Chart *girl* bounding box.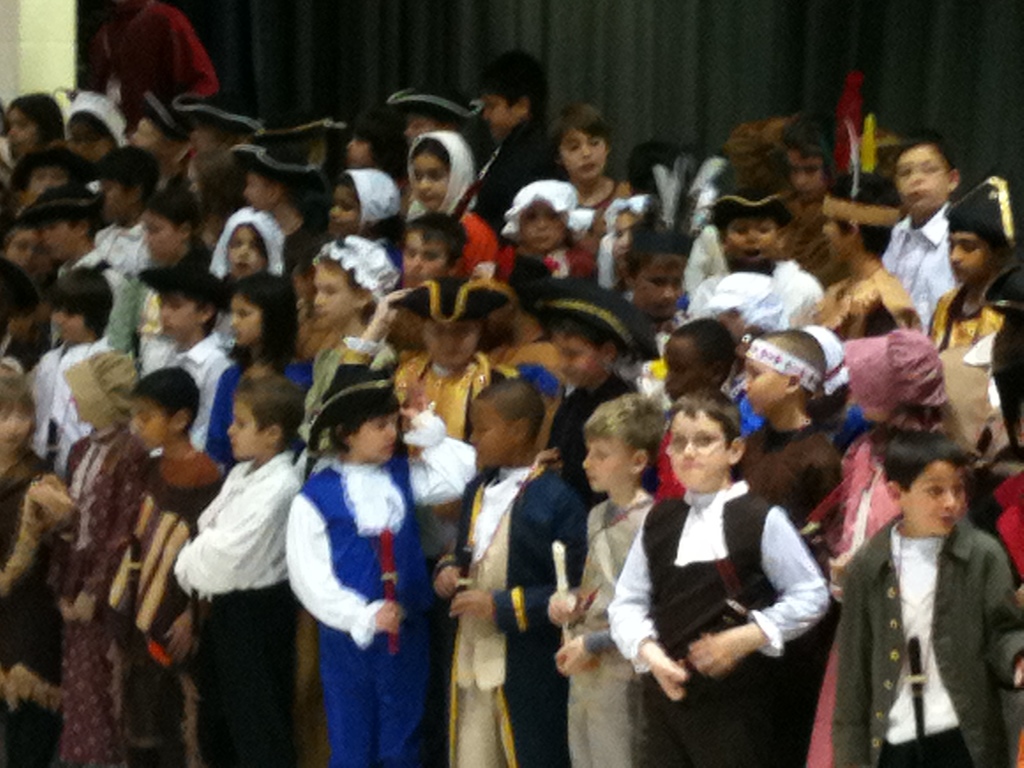
Charted: bbox=(62, 362, 138, 761).
